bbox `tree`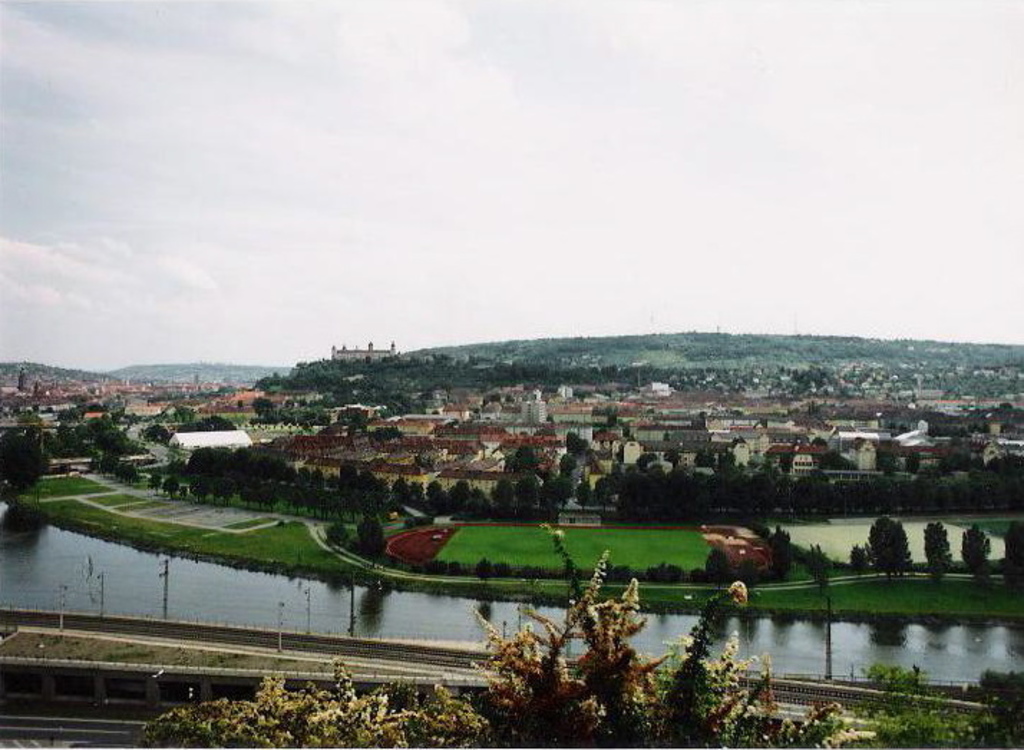
[left=364, top=469, right=387, bottom=498]
